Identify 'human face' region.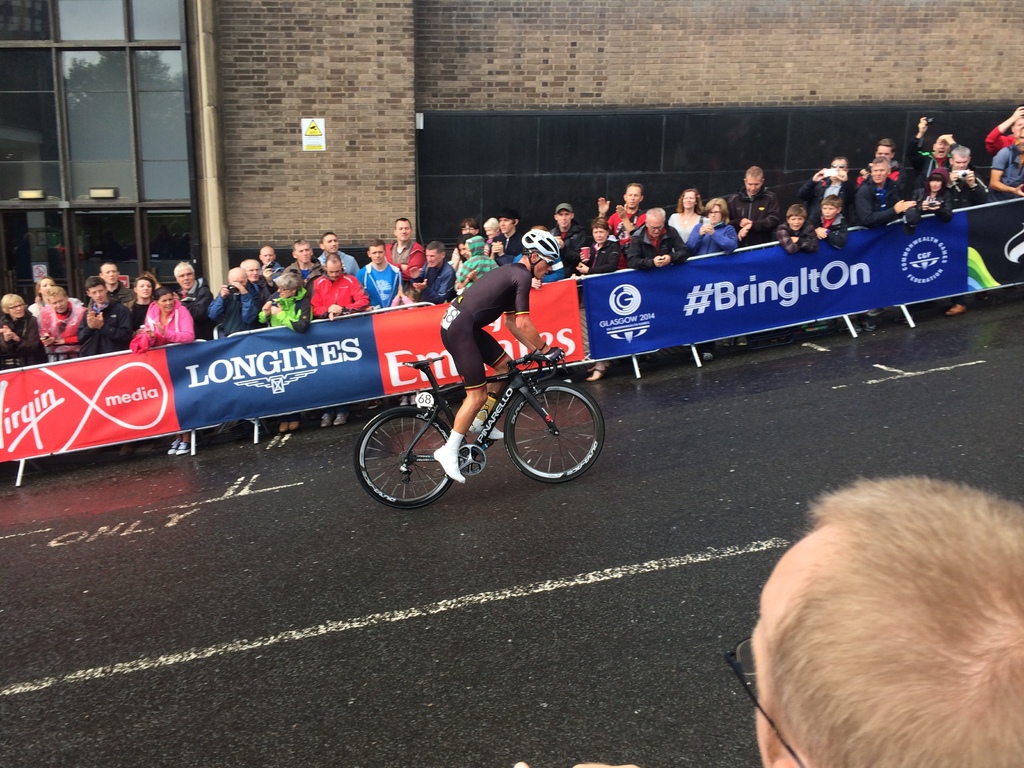
Region: crop(159, 295, 175, 315).
